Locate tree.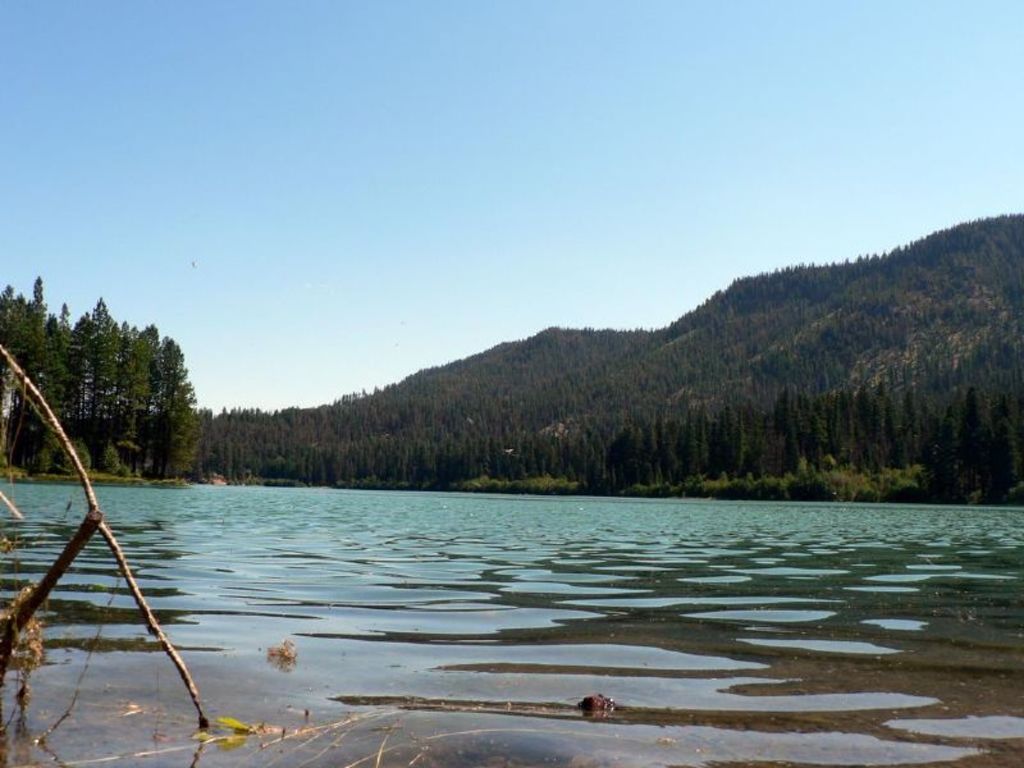
Bounding box: 0:285:19:466.
